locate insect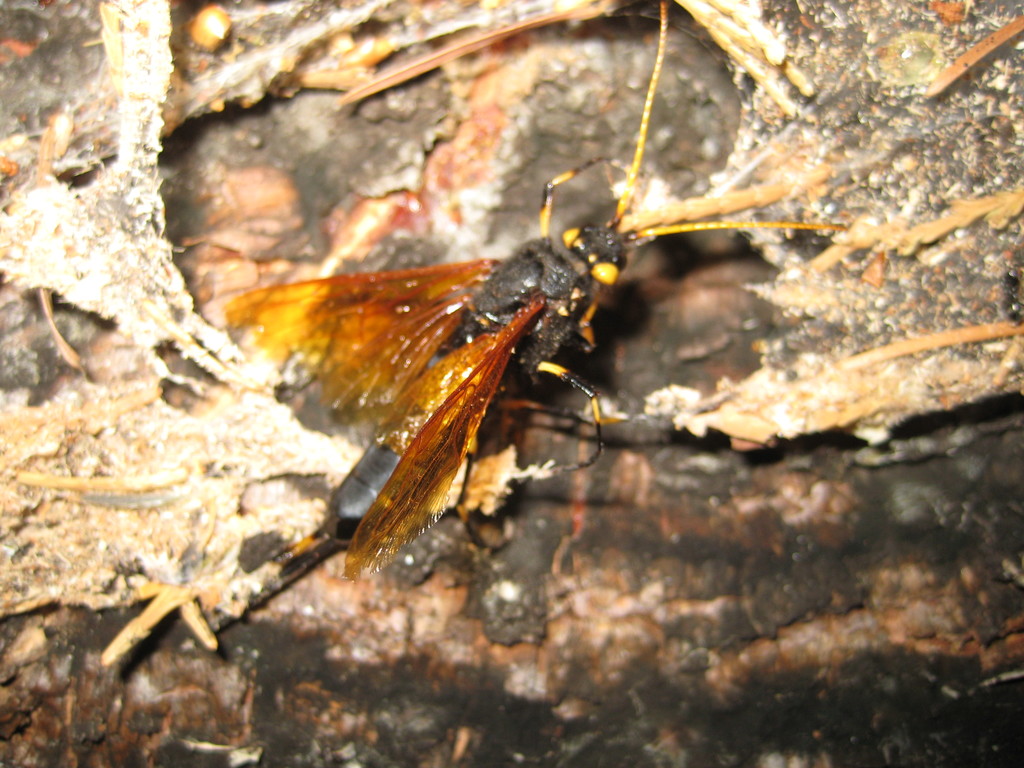
locate(213, 0, 849, 593)
